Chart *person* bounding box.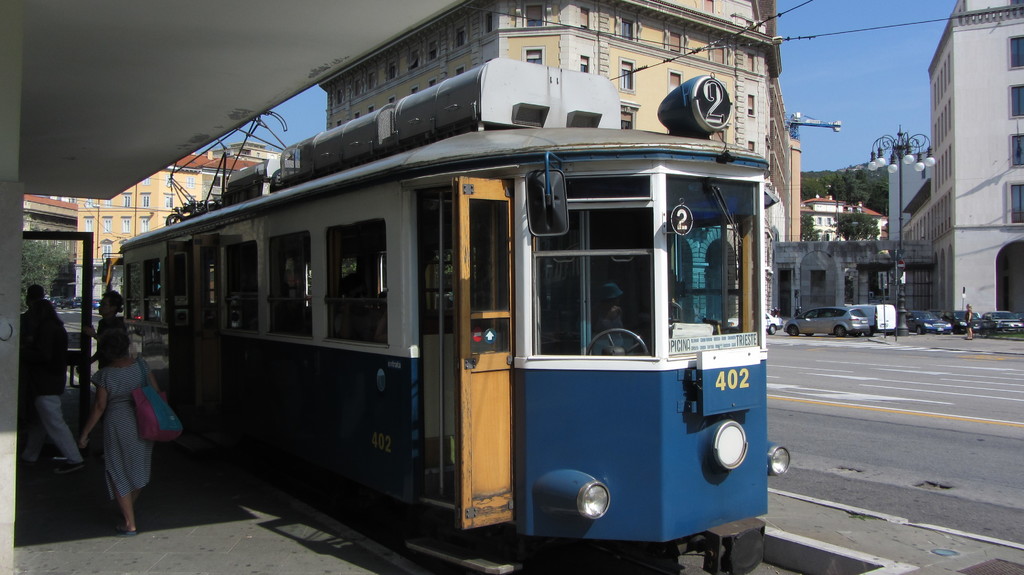
Charted: [17,278,52,352].
